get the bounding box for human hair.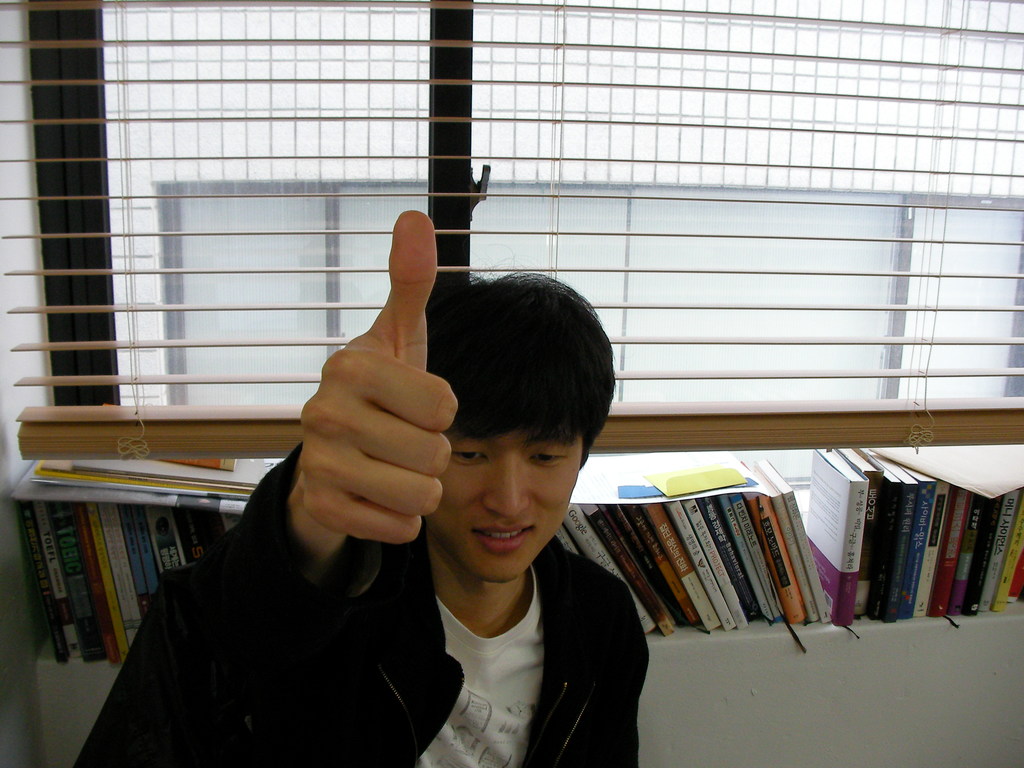
pyautogui.locateOnScreen(401, 240, 627, 526).
